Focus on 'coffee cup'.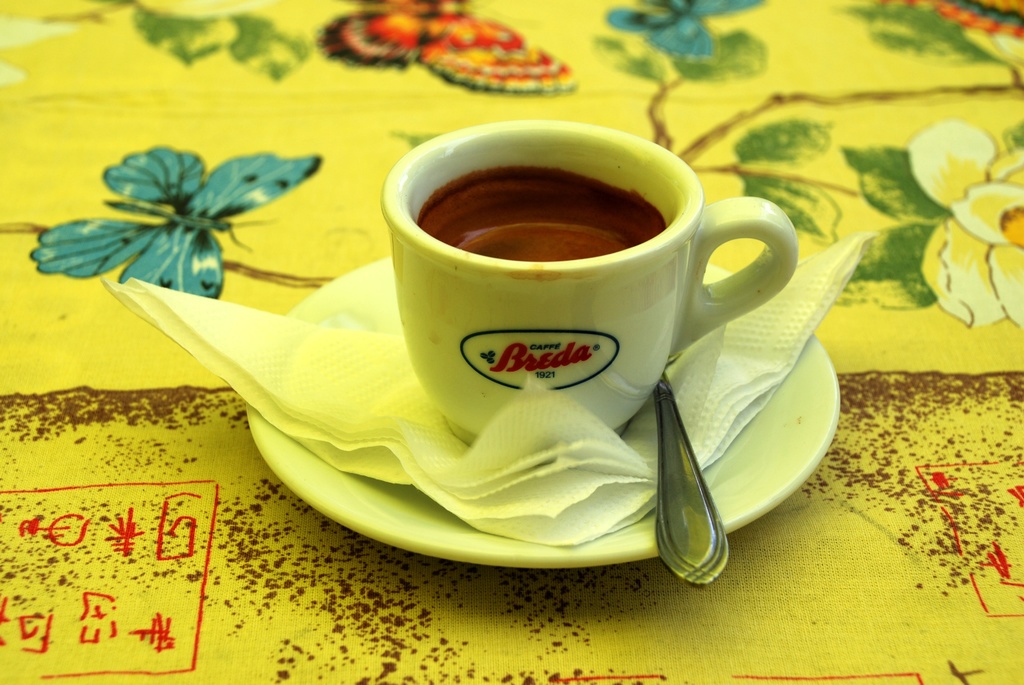
Focused at <bbox>379, 115, 797, 446</bbox>.
